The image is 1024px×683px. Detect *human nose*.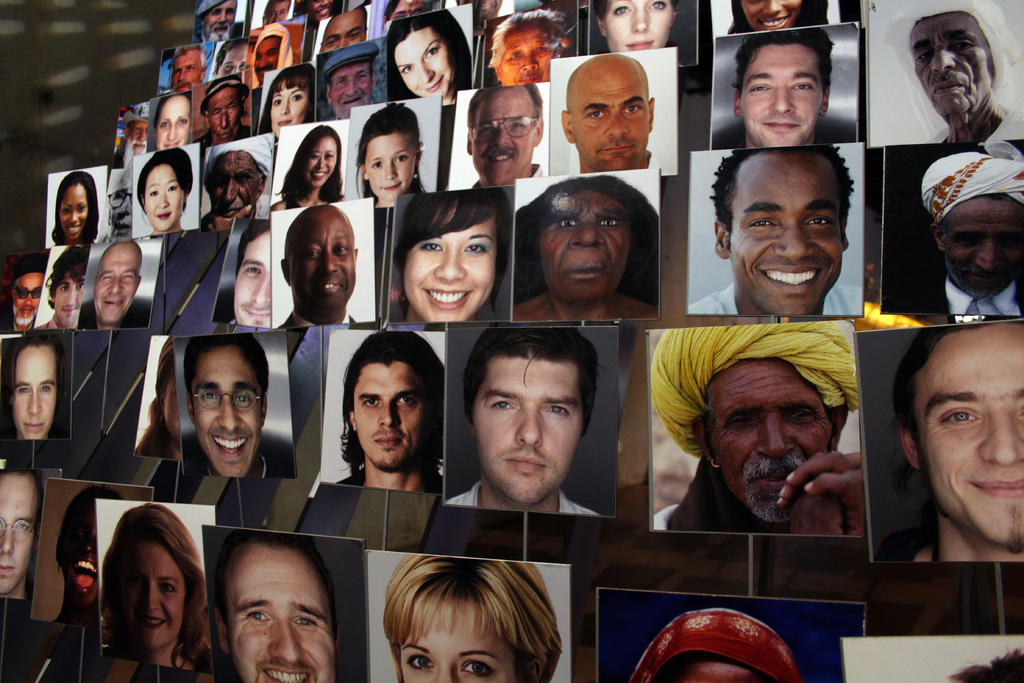
Detection: BBox(763, 0, 783, 19).
